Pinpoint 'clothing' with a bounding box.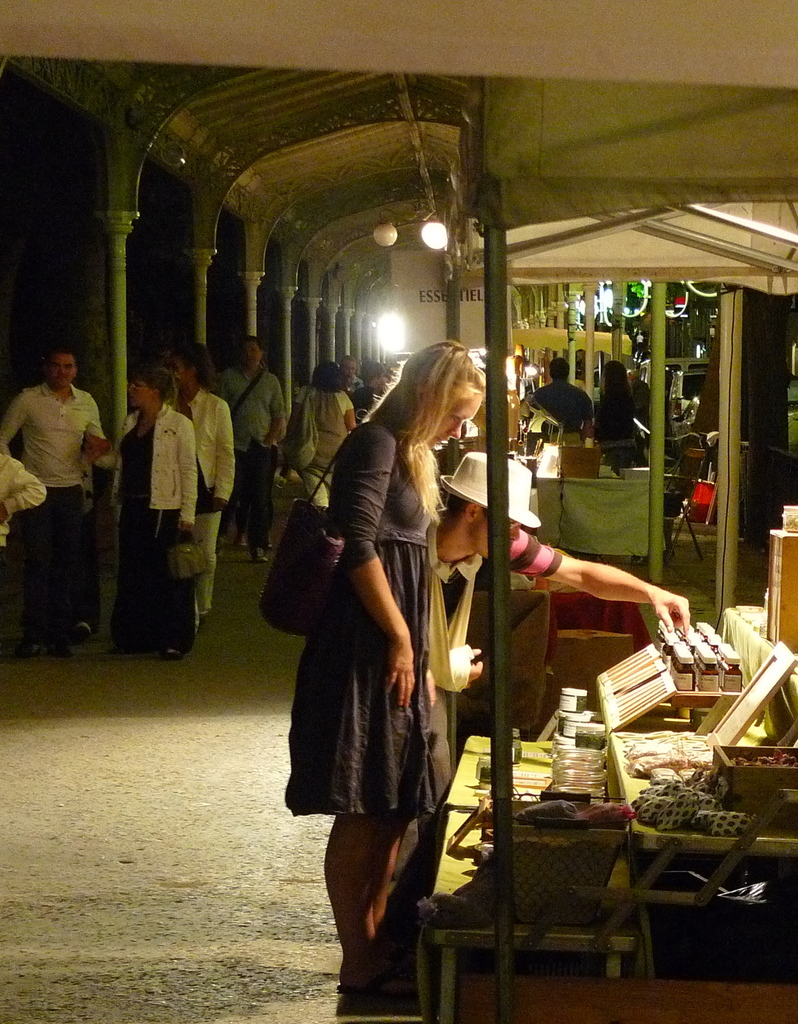
(x1=598, y1=397, x2=633, y2=468).
